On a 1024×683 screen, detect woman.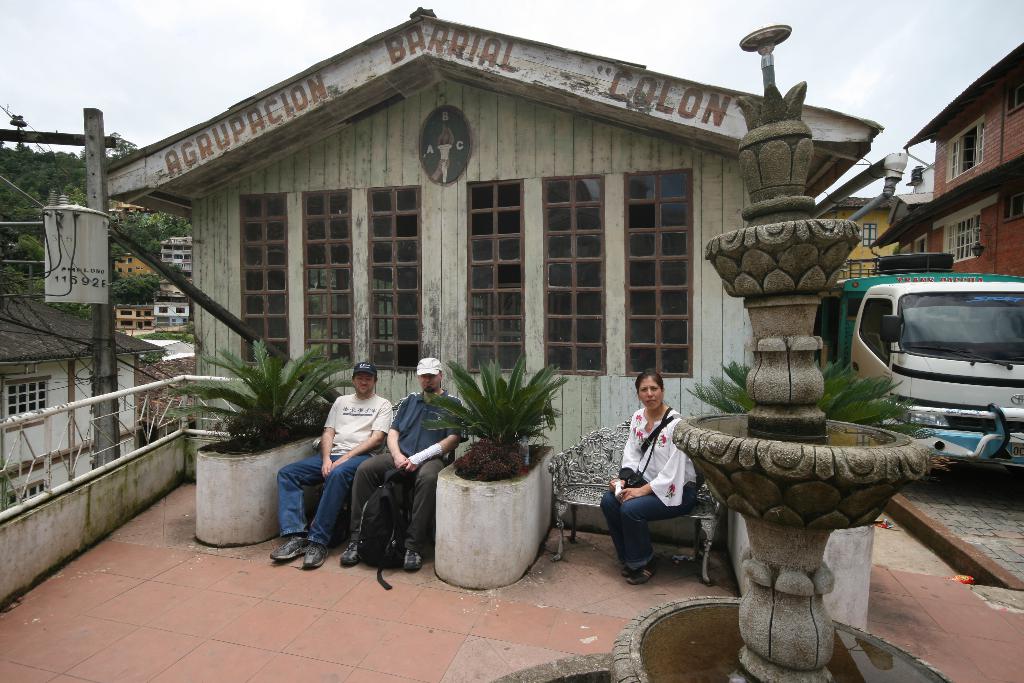
pyautogui.locateOnScreen(608, 371, 705, 589).
